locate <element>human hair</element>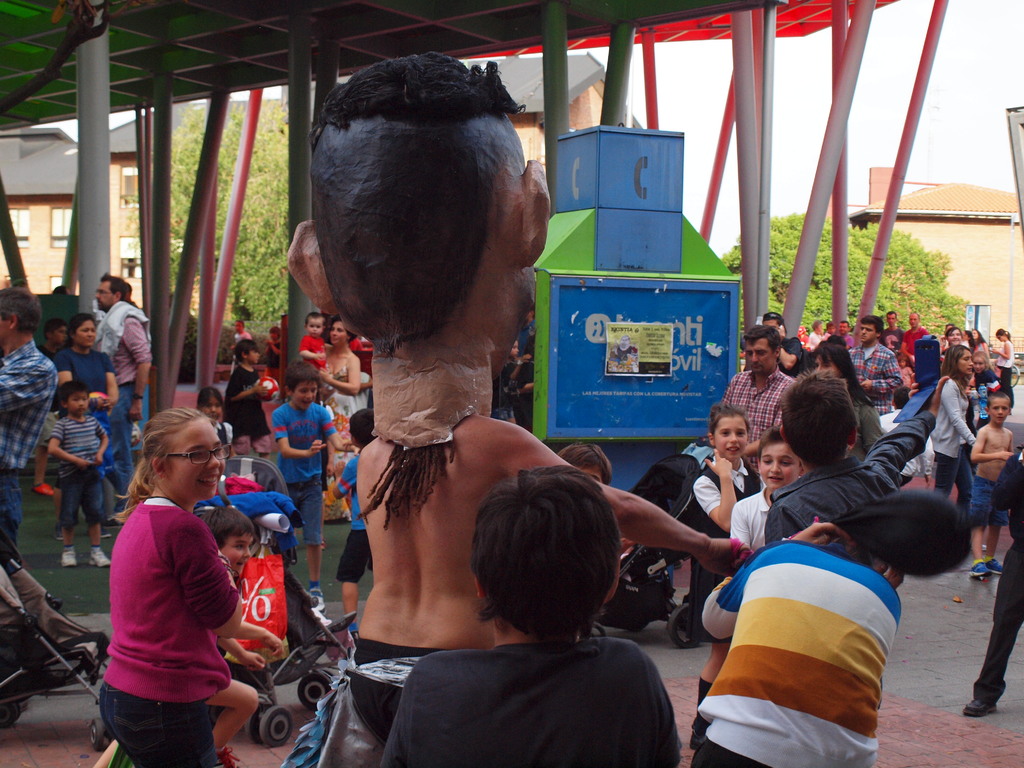
<region>284, 360, 321, 397</region>
